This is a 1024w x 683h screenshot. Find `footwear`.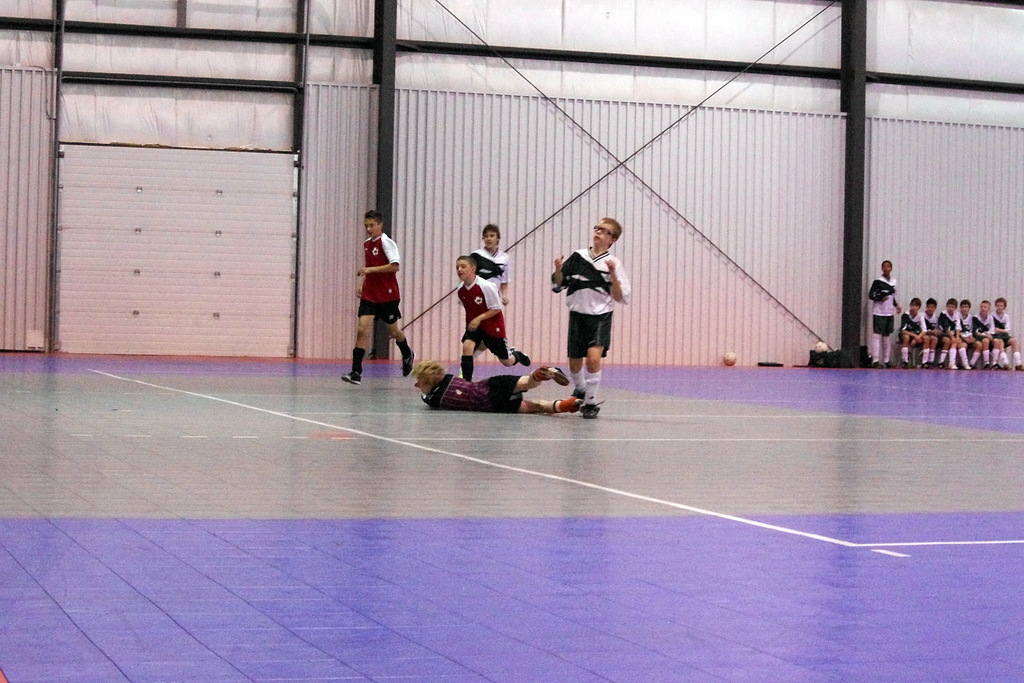
Bounding box: [963, 362, 976, 367].
